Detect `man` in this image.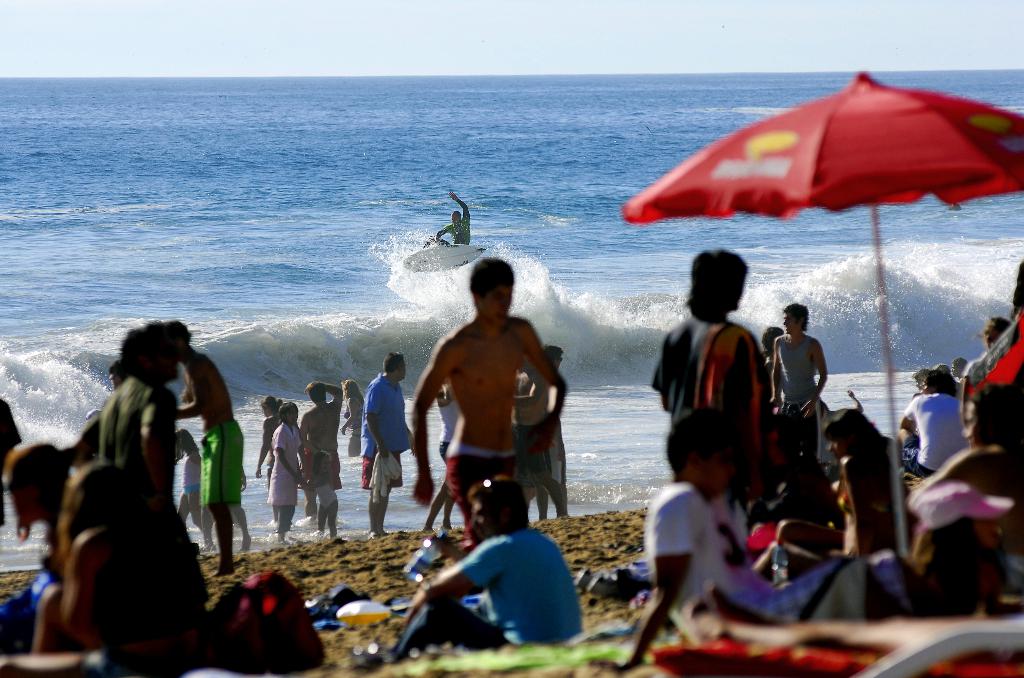
Detection: (left=415, top=375, right=463, bottom=542).
